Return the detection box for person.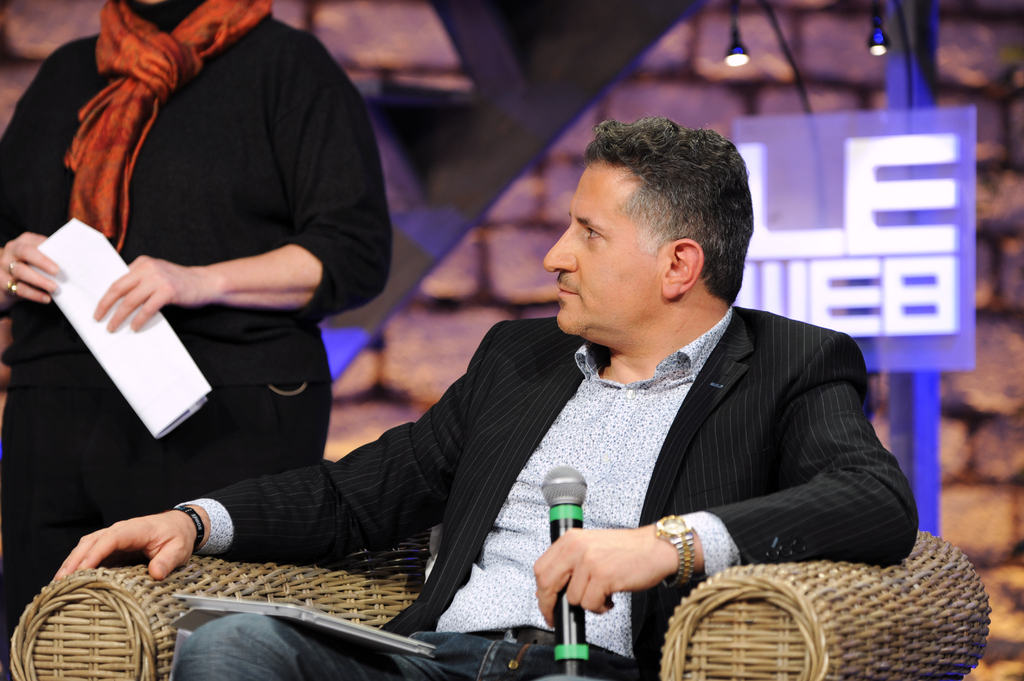
(x1=3, y1=0, x2=396, y2=679).
